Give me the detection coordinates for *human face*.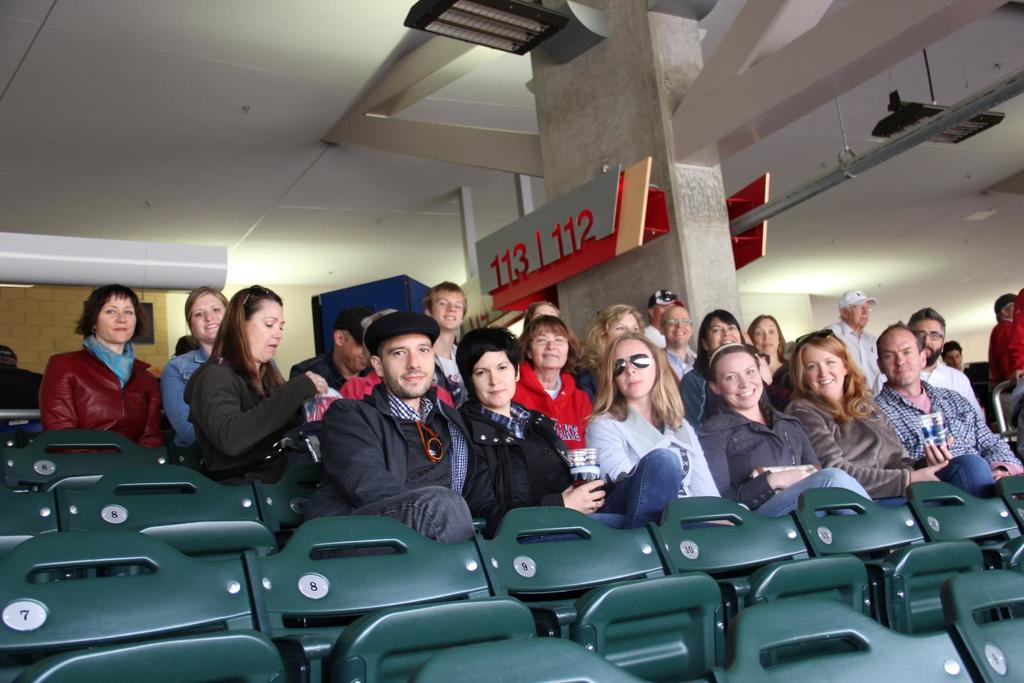
<region>342, 332, 368, 375</region>.
